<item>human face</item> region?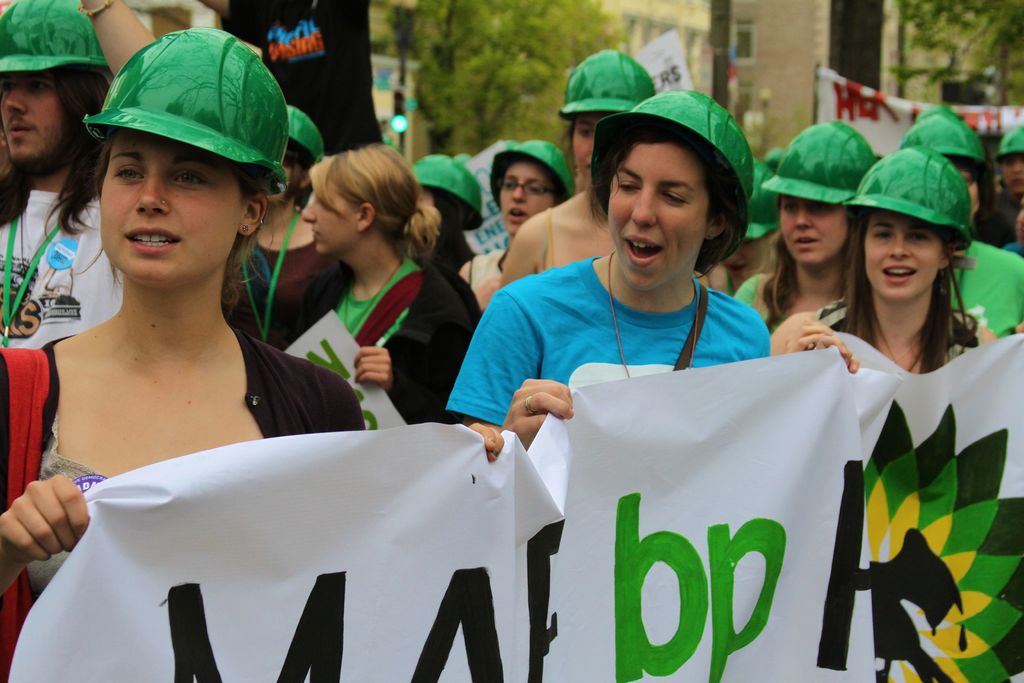
left=1, top=72, right=69, bottom=164
